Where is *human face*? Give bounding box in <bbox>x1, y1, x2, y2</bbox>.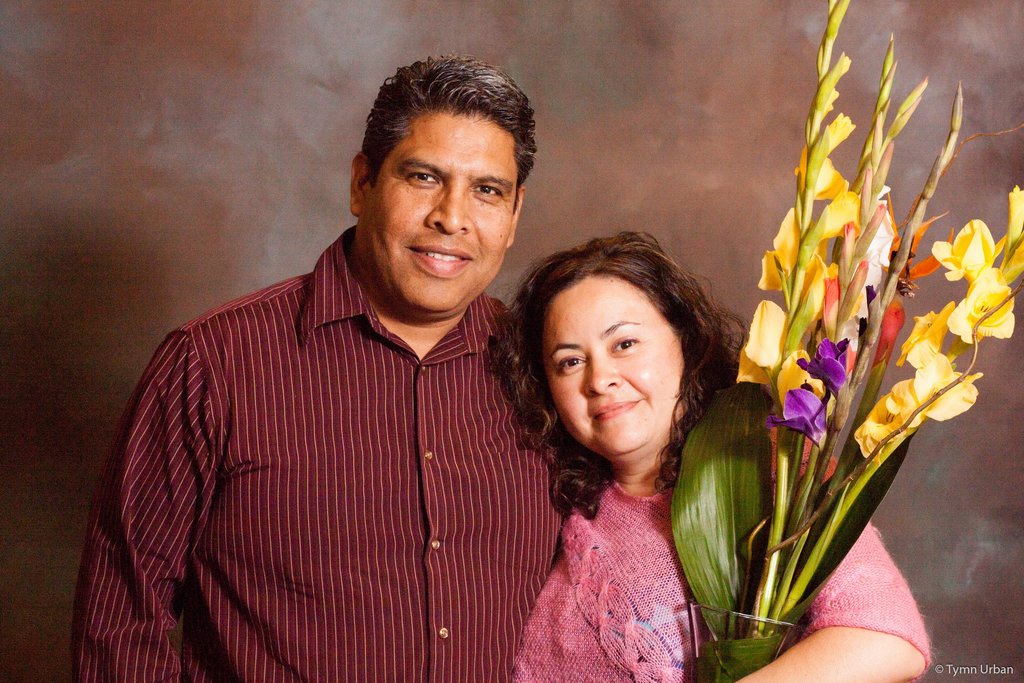
<bbox>363, 113, 514, 314</bbox>.
